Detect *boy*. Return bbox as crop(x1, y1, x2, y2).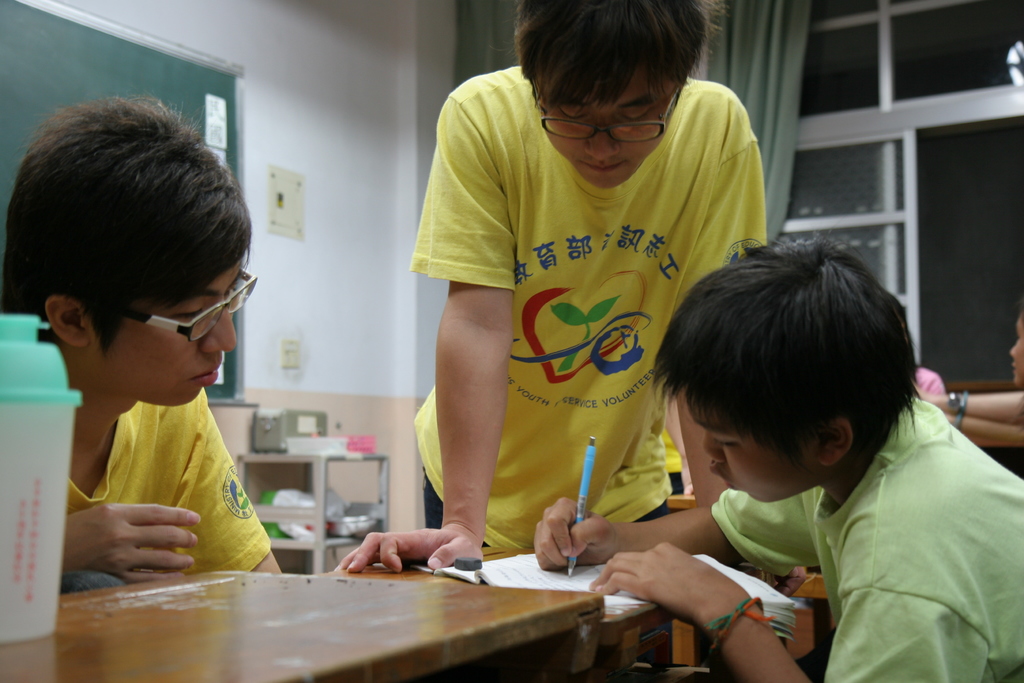
crop(330, 3, 803, 600).
